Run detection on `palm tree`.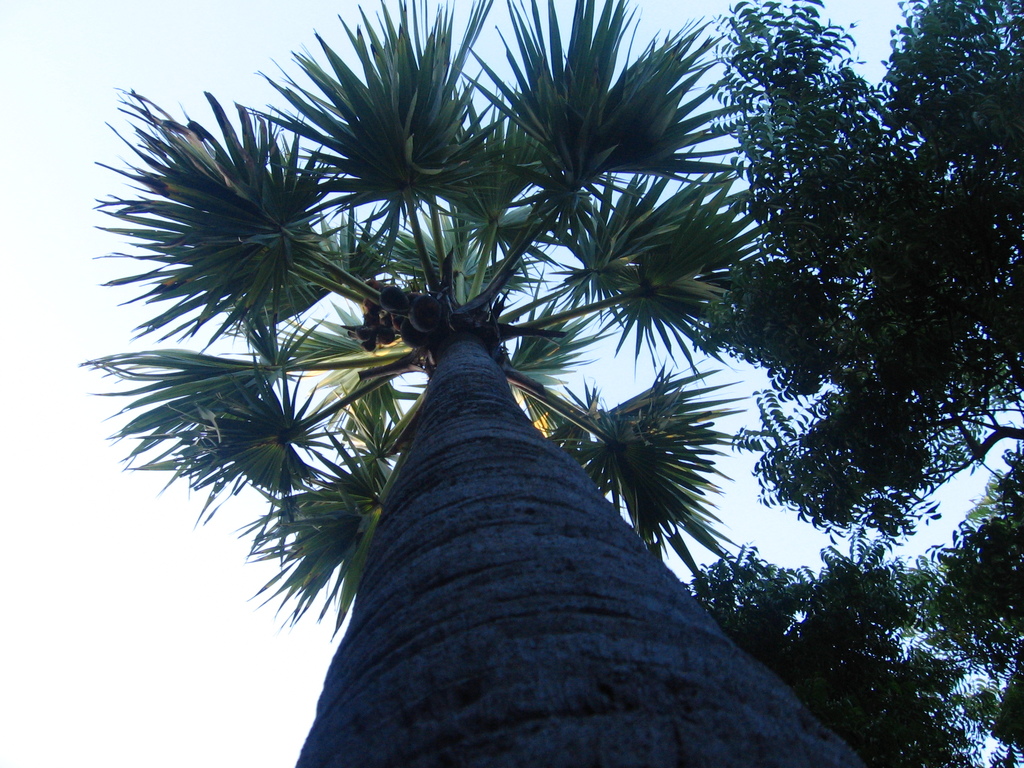
Result: rect(70, 0, 806, 767).
